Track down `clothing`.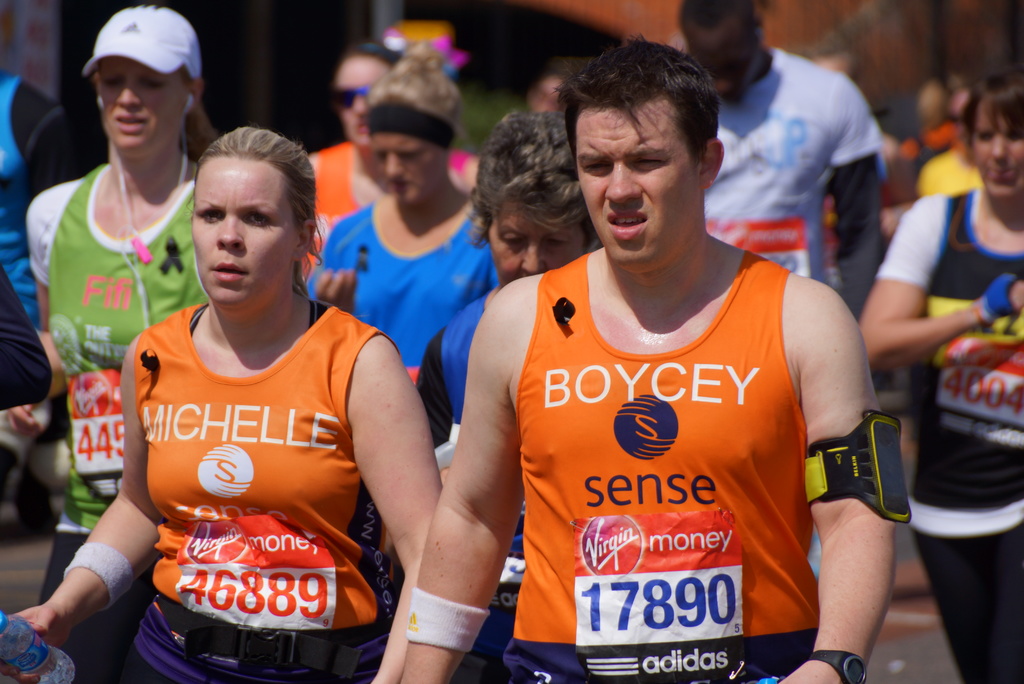
Tracked to x1=30 y1=166 x2=191 y2=597.
